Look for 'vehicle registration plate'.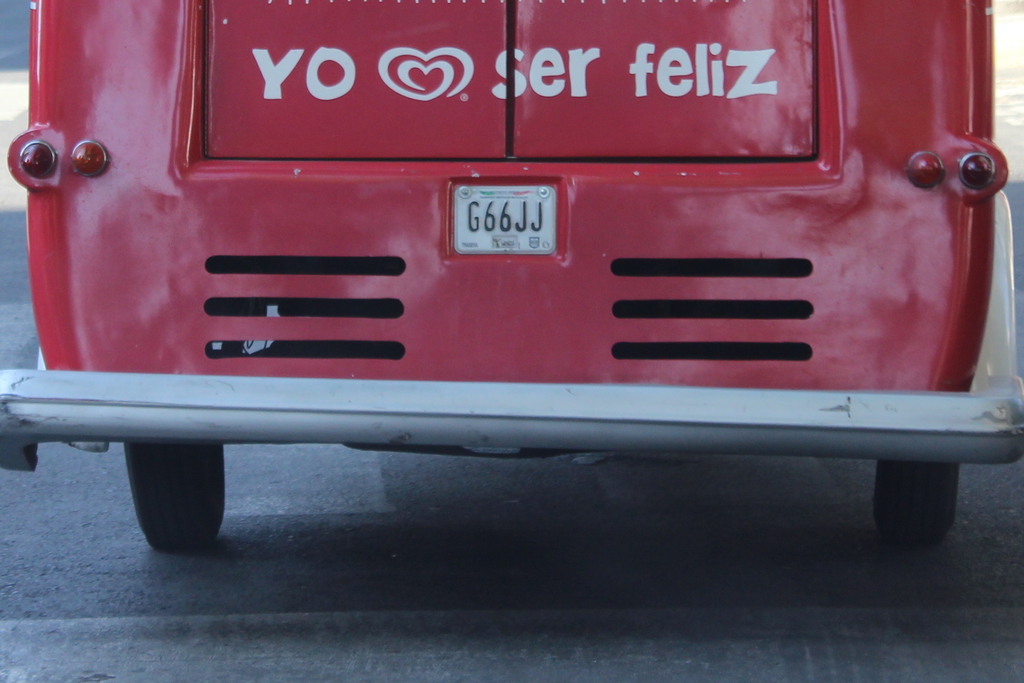
Found: box=[460, 177, 560, 251].
